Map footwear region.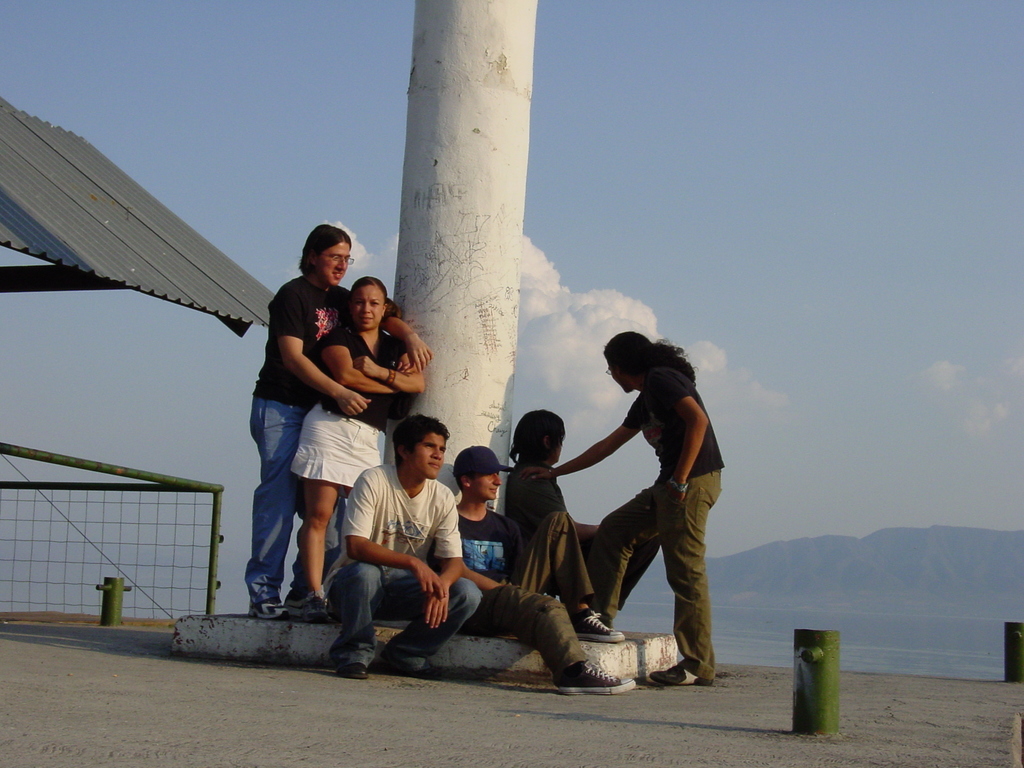
Mapped to l=340, t=661, r=371, b=680.
